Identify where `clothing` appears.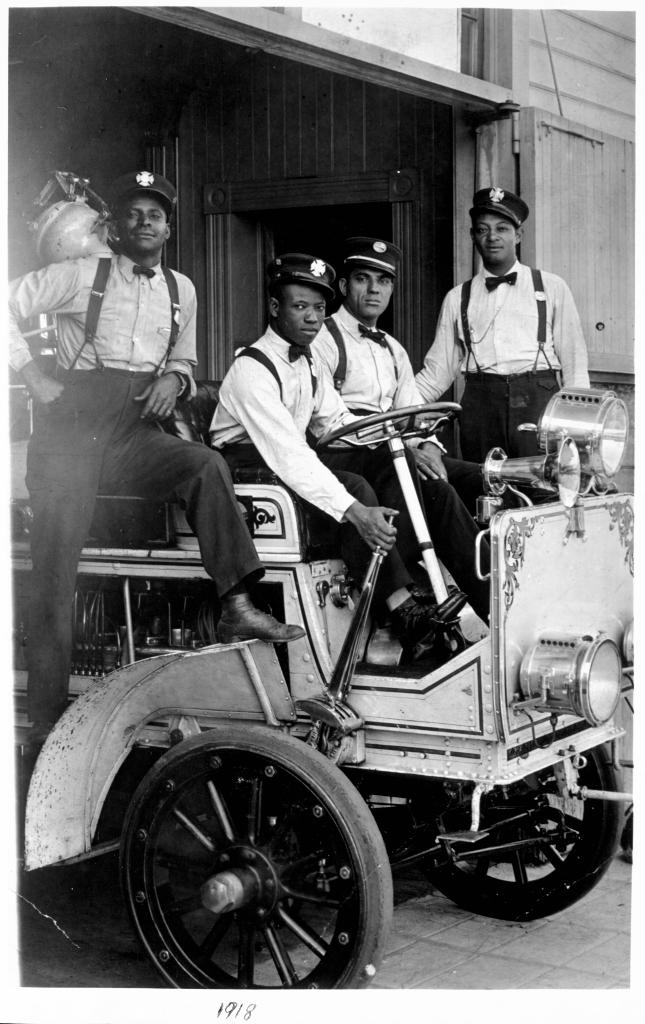
Appears at bbox(209, 323, 436, 614).
